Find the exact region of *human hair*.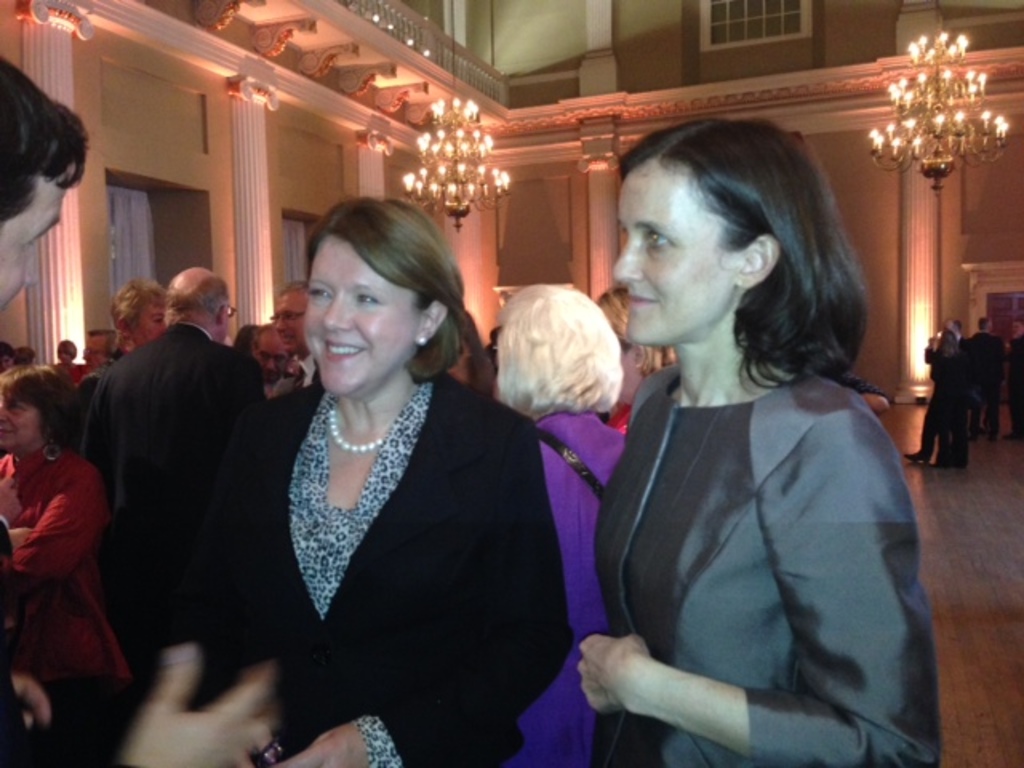
Exact region: l=610, t=123, r=856, b=429.
